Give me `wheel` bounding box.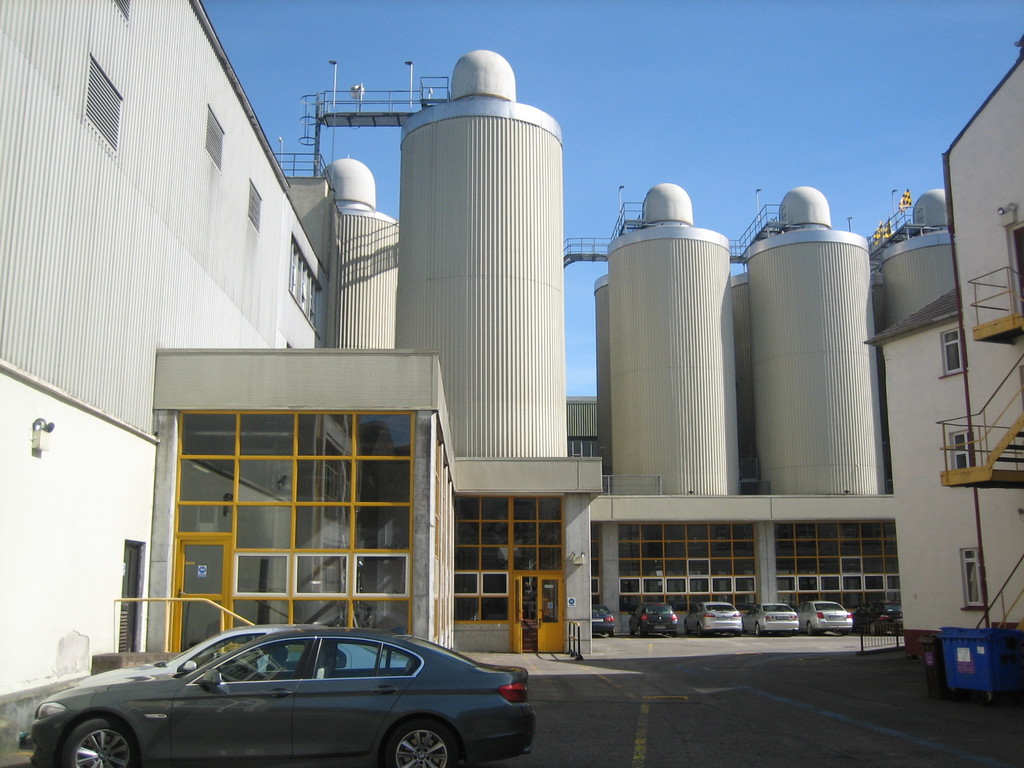
<box>380,715,467,767</box>.
